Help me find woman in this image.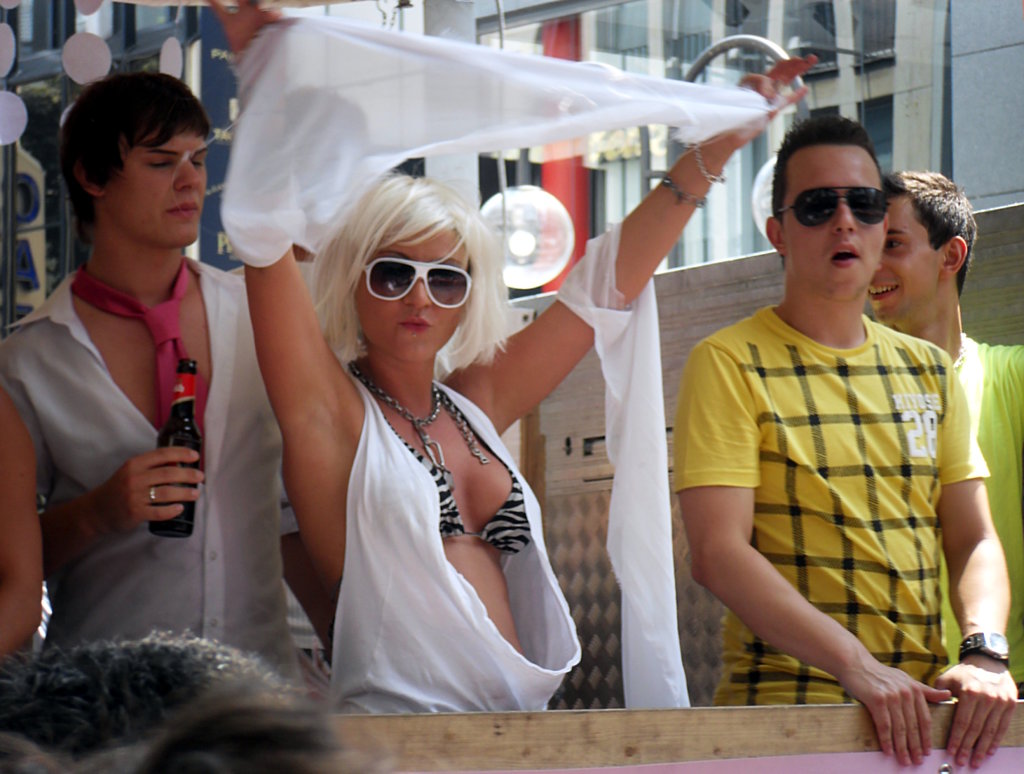
Found it: (x1=209, y1=0, x2=818, y2=712).
